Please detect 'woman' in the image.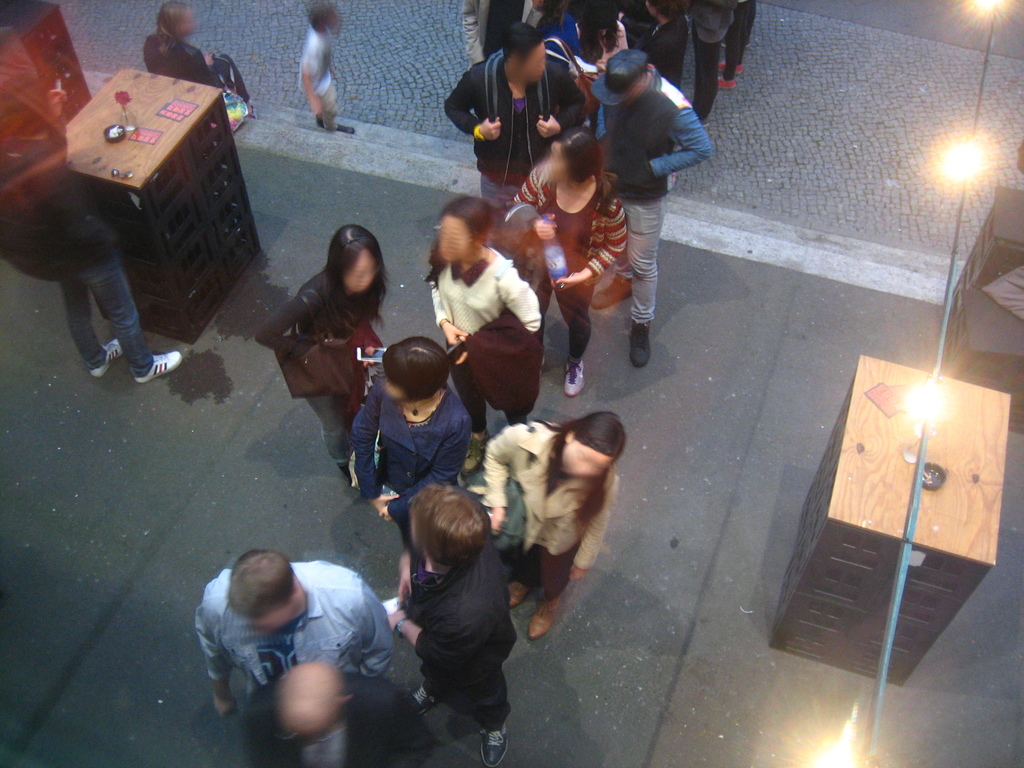
x1=140, y1=0, x2=259, y2=110.
